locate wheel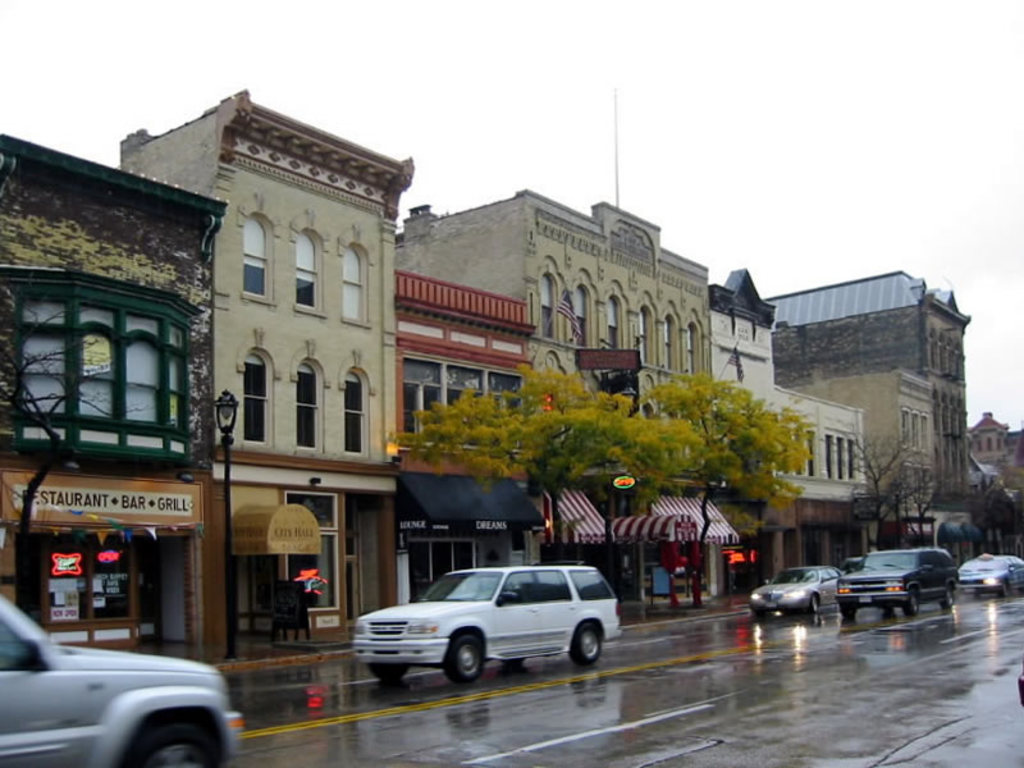
crop(900, 590, 916, 613)
